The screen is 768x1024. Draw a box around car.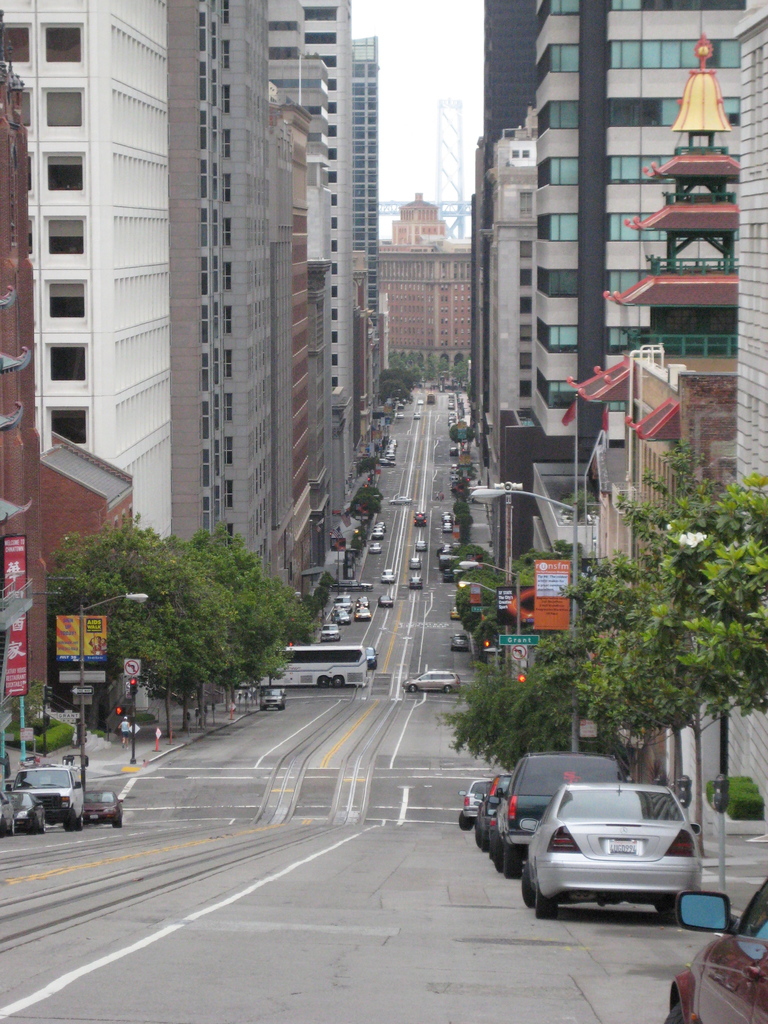
BBox(406, 664, 459, 693).
